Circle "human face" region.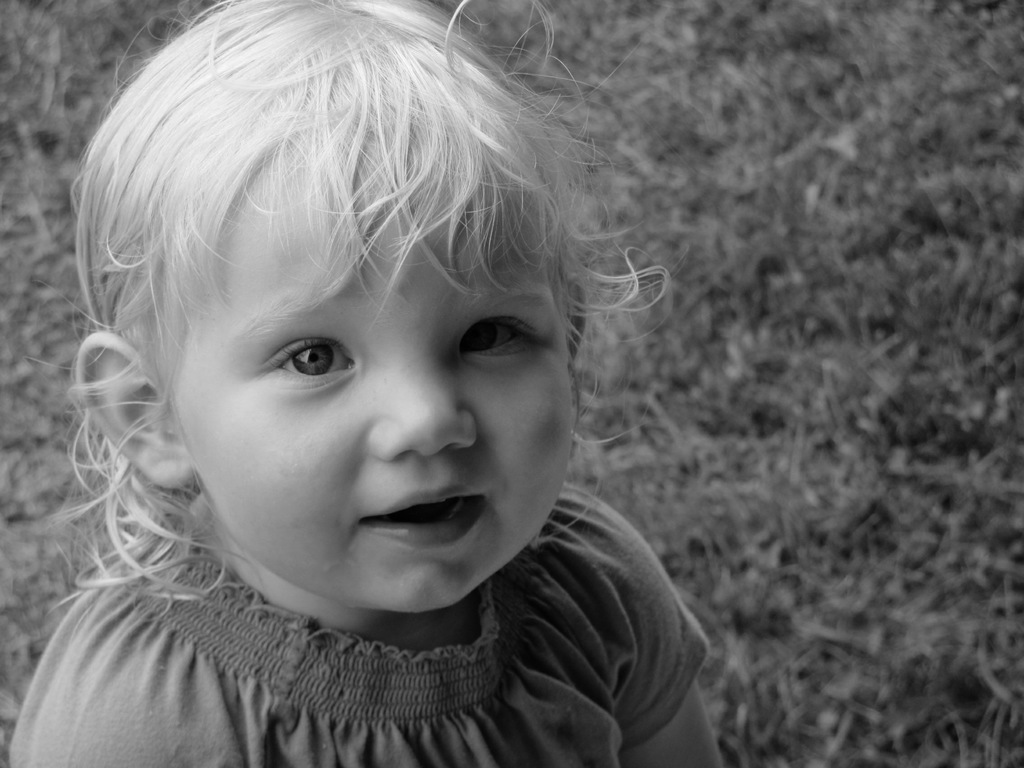
Region: l=173, t=177, r=563, b=610.
